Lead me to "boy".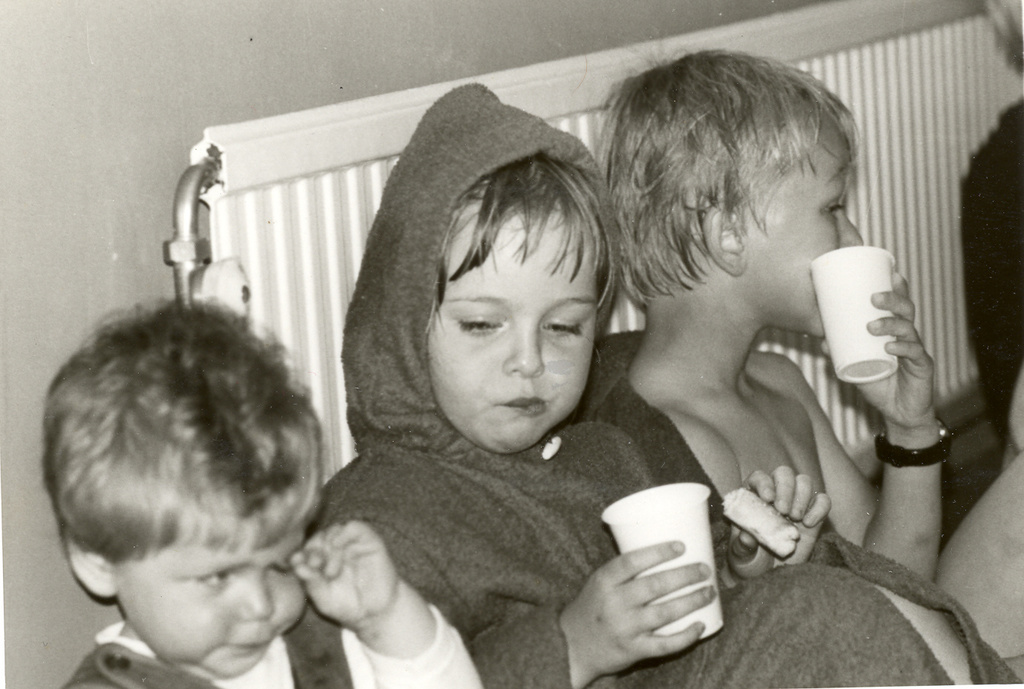
Lead to select_region(574, 50, 951, 581).
